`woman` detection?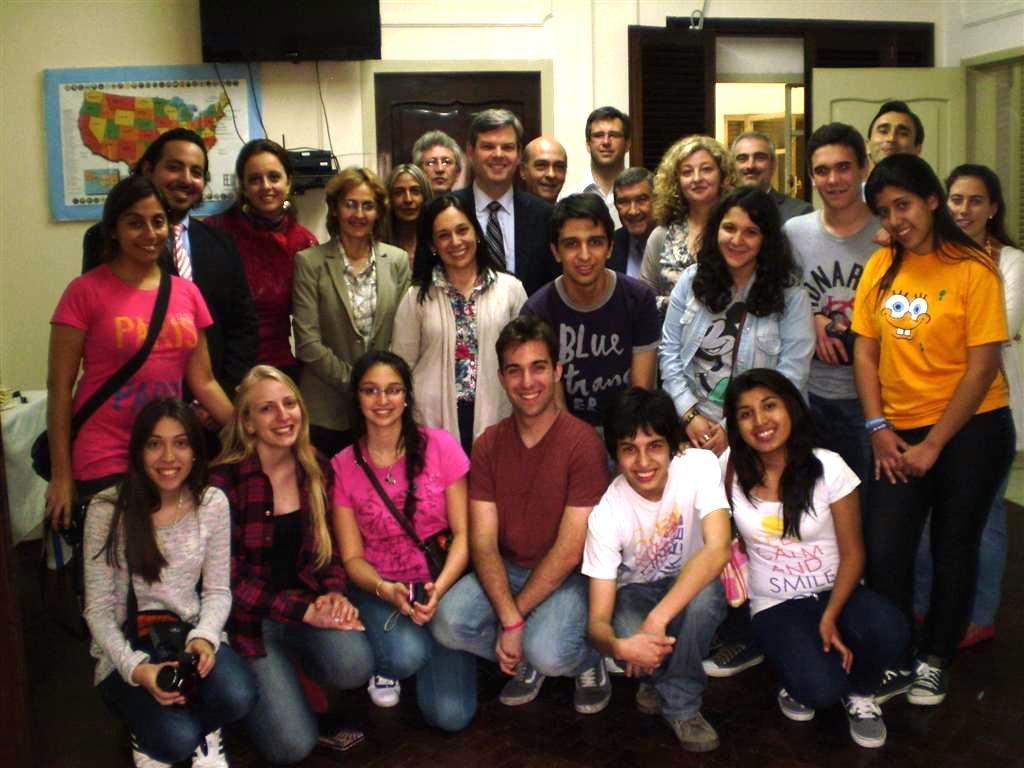
{"left": 908, "top": 161, "right": 1023, "bottom": 653}
